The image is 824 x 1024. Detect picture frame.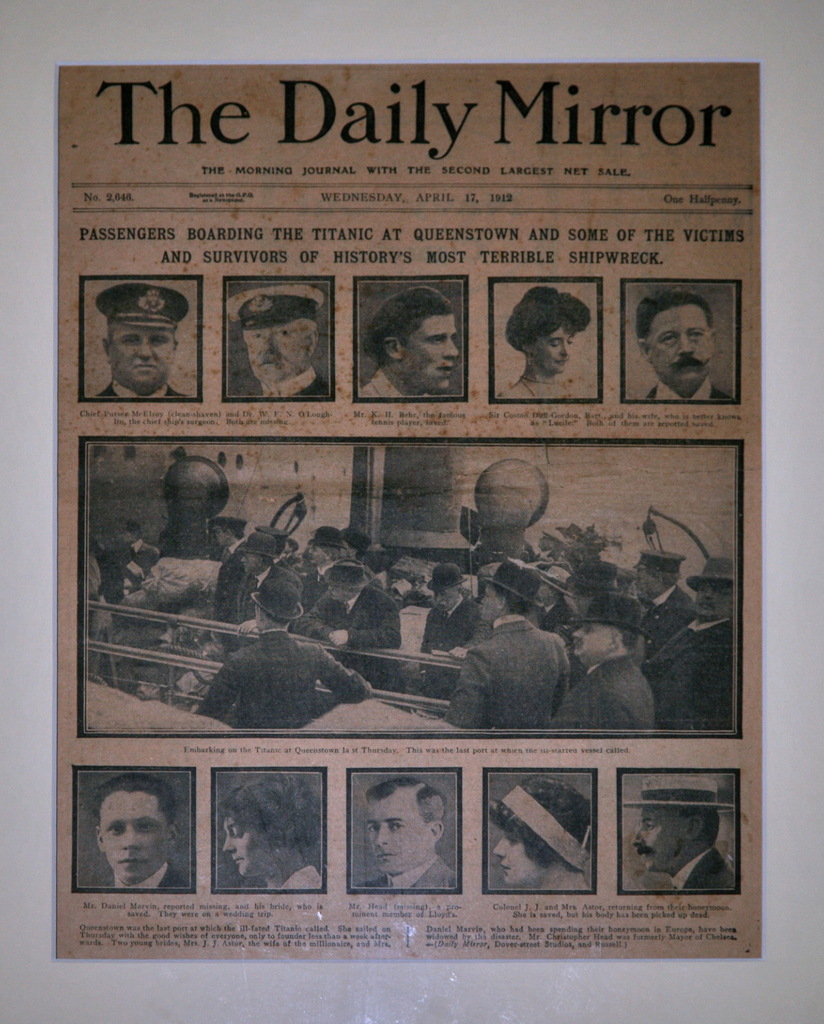
Detection: box(352, 273, 471, 404).
